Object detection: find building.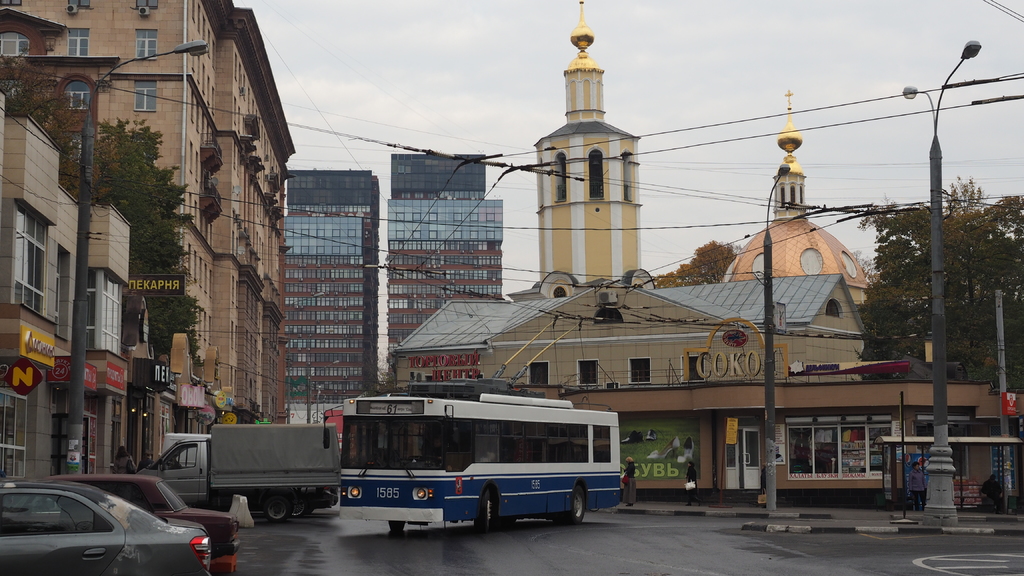
box=[387, 155, 500, 372].
